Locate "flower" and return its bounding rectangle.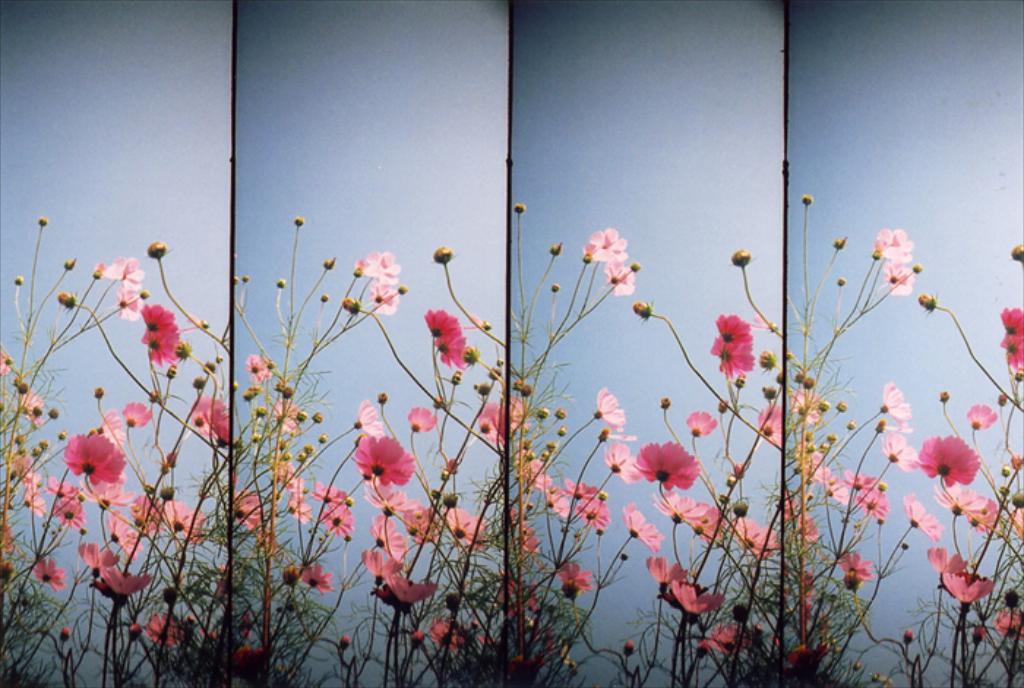
locate(964, 495, 1004, 536).
